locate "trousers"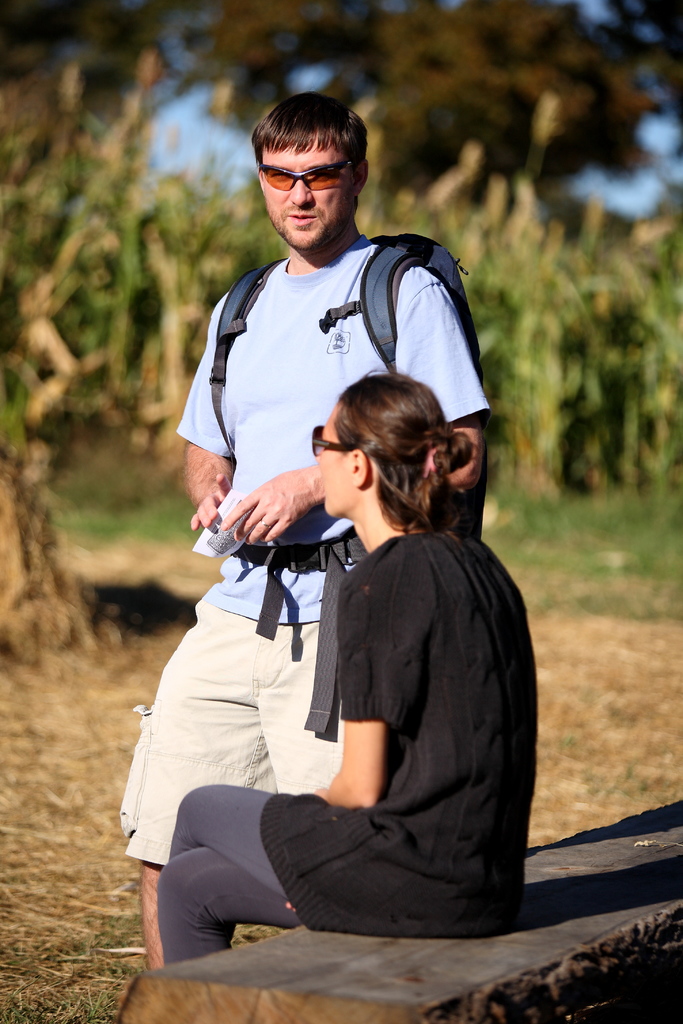
[157,780,296,966]
